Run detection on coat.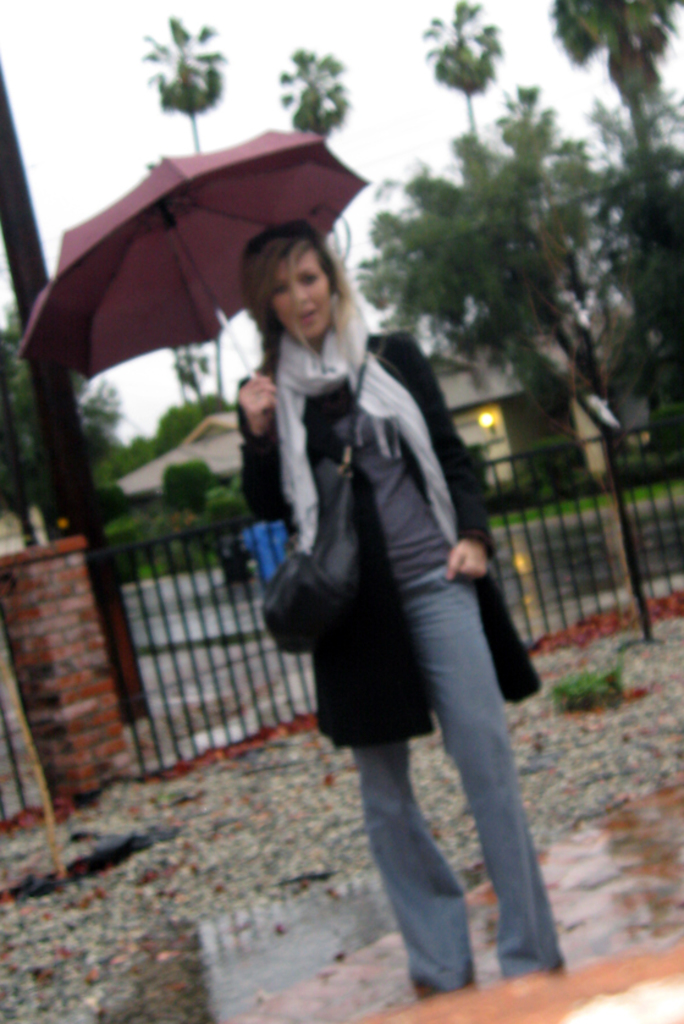
Result: left=228, top=263, right=511, bottom=786.
